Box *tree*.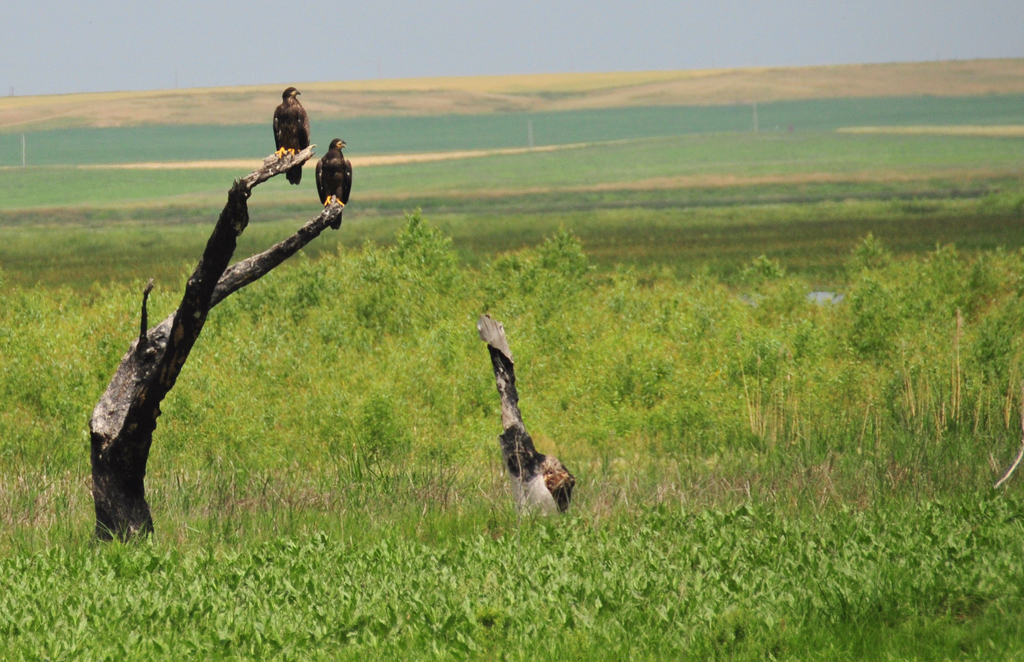
378 204 456 303.
